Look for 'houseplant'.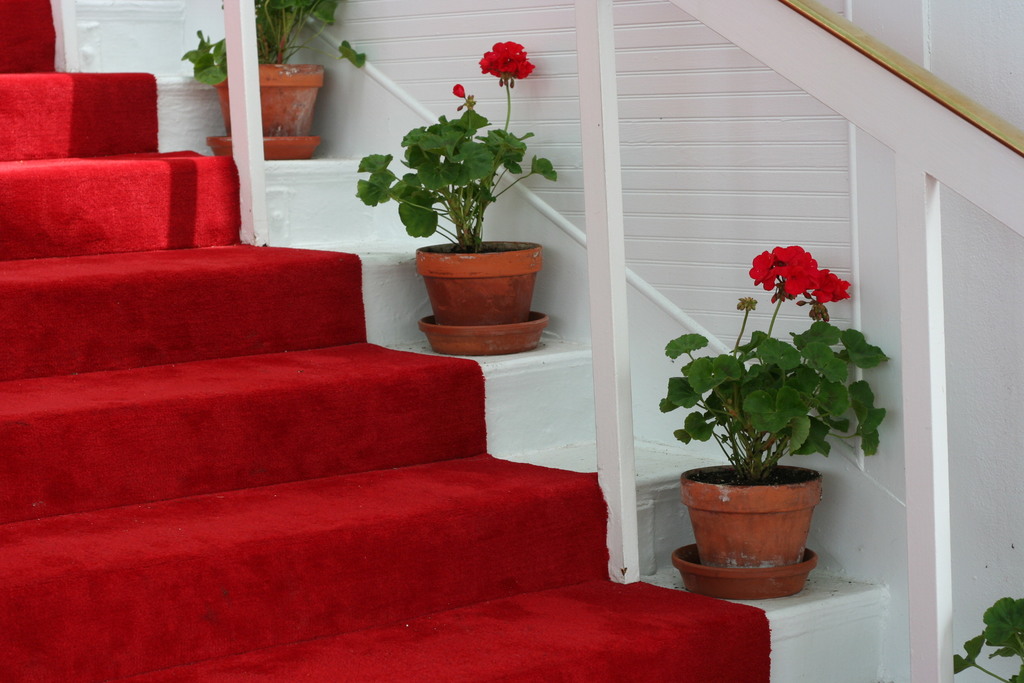
Found: {"x1": 175, "y1": 0, "x2": 344, "y2": 145}.
